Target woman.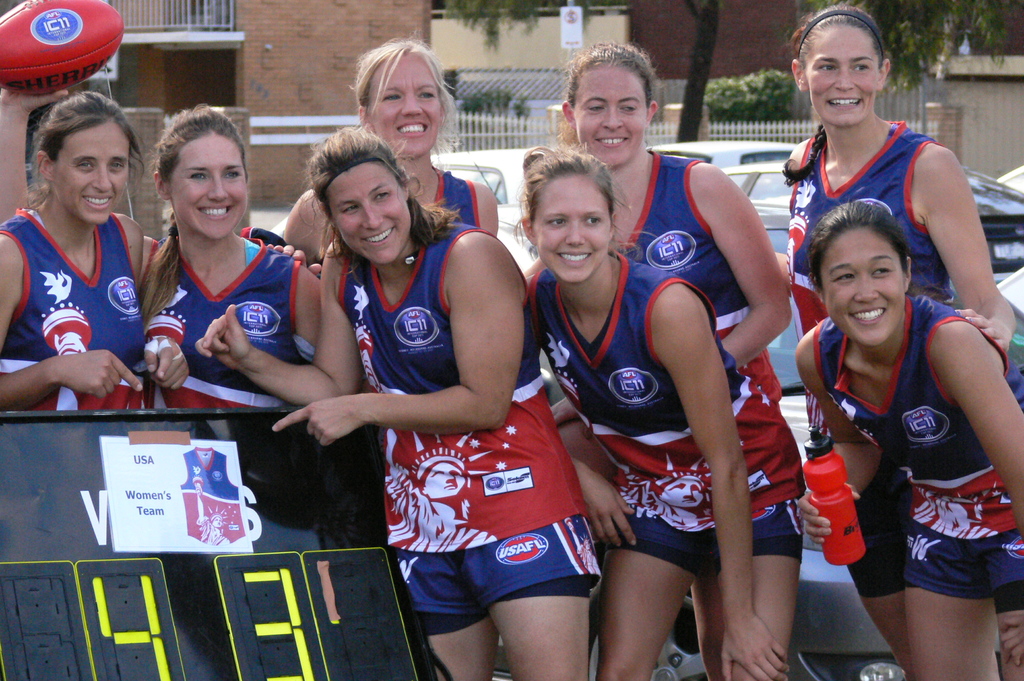
Target region: {"left": 522, "top": 145, "right": 808, "bottom": 680}.
